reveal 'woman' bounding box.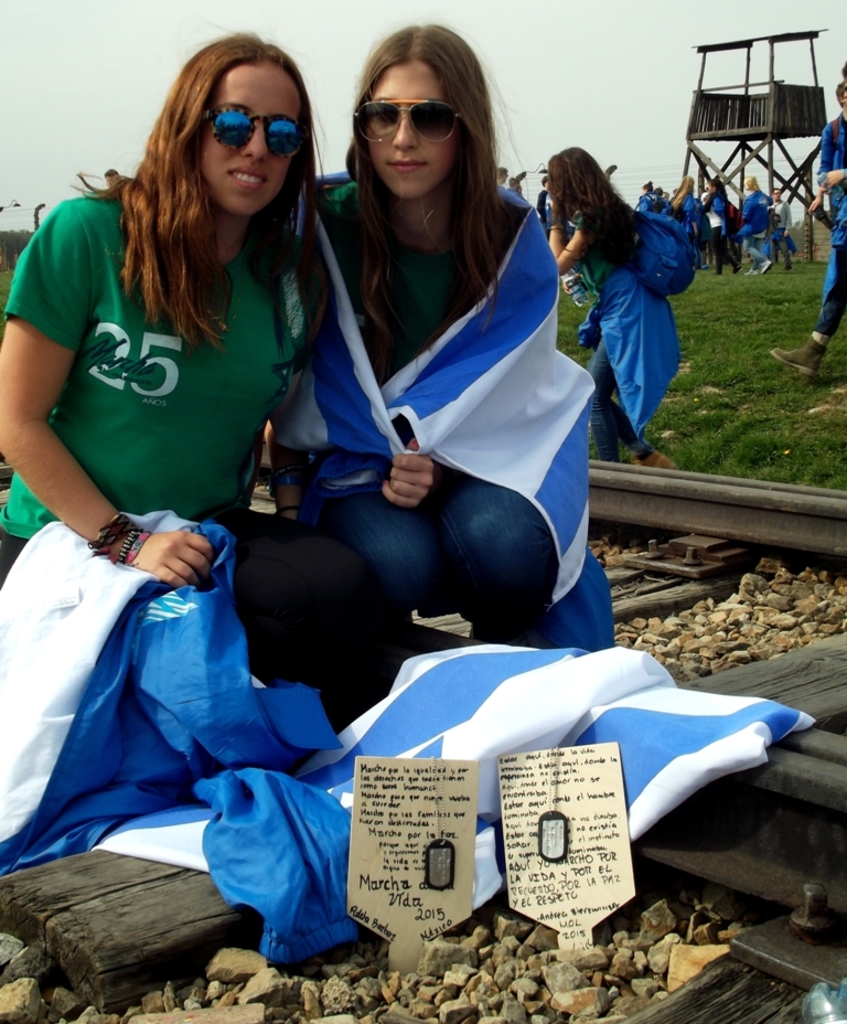
Revealed: box=[0, 23, 334, 585].
